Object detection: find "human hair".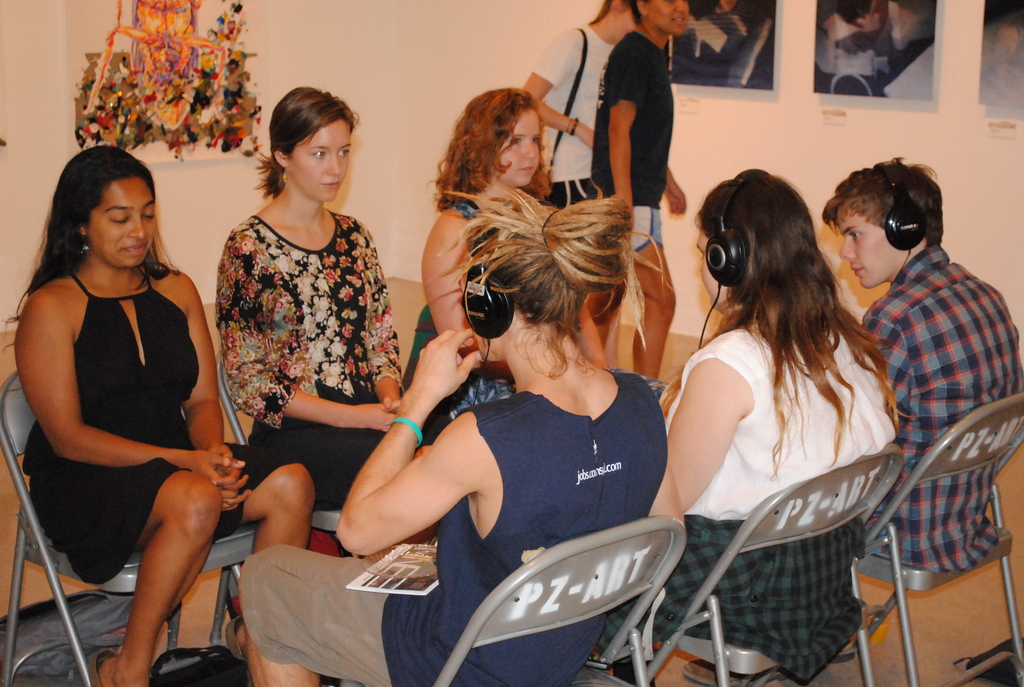
<bbox>256, 80, 369, 202</bbox>.
